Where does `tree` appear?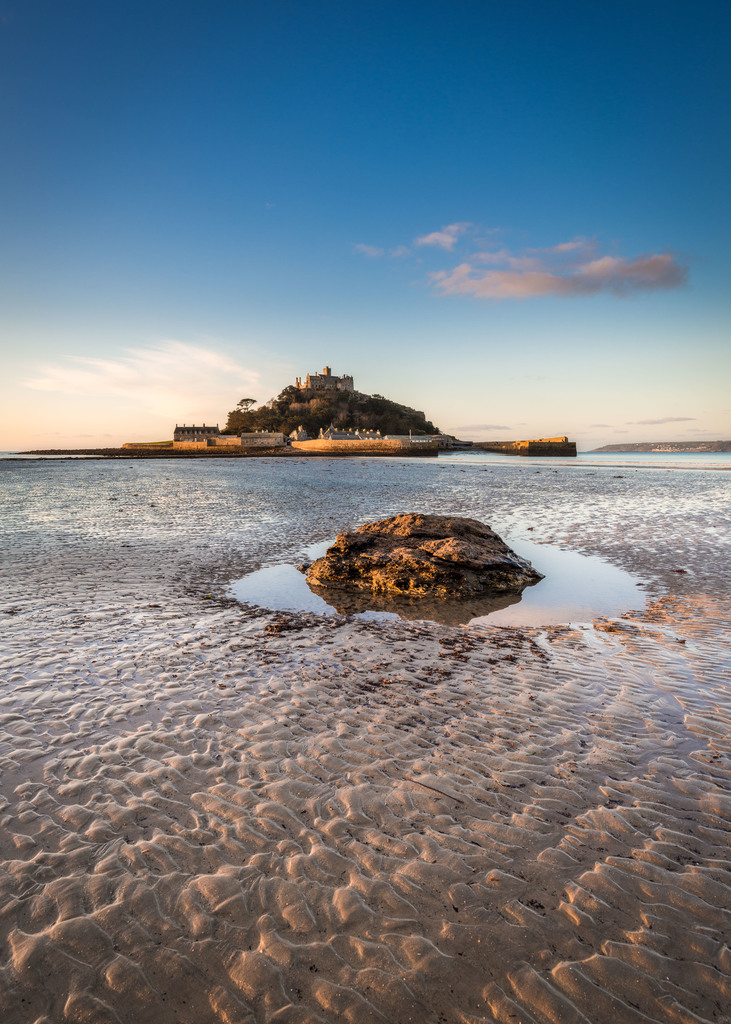
Appears at bbox(276, 419, 288, 436).
